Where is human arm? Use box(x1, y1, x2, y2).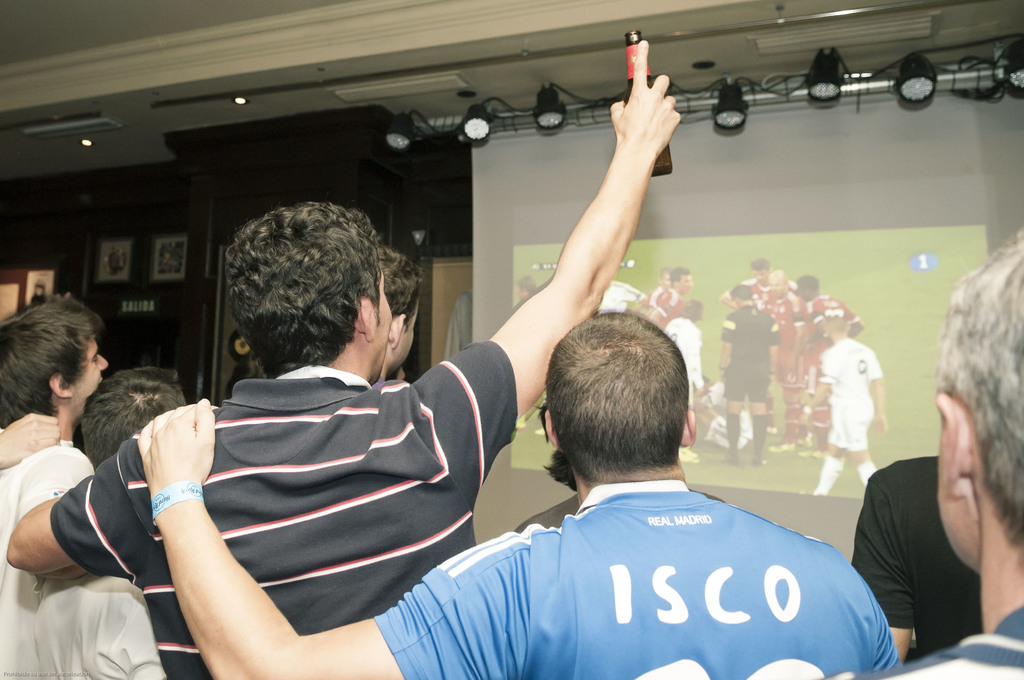
box(850, 476, 918, 665).
